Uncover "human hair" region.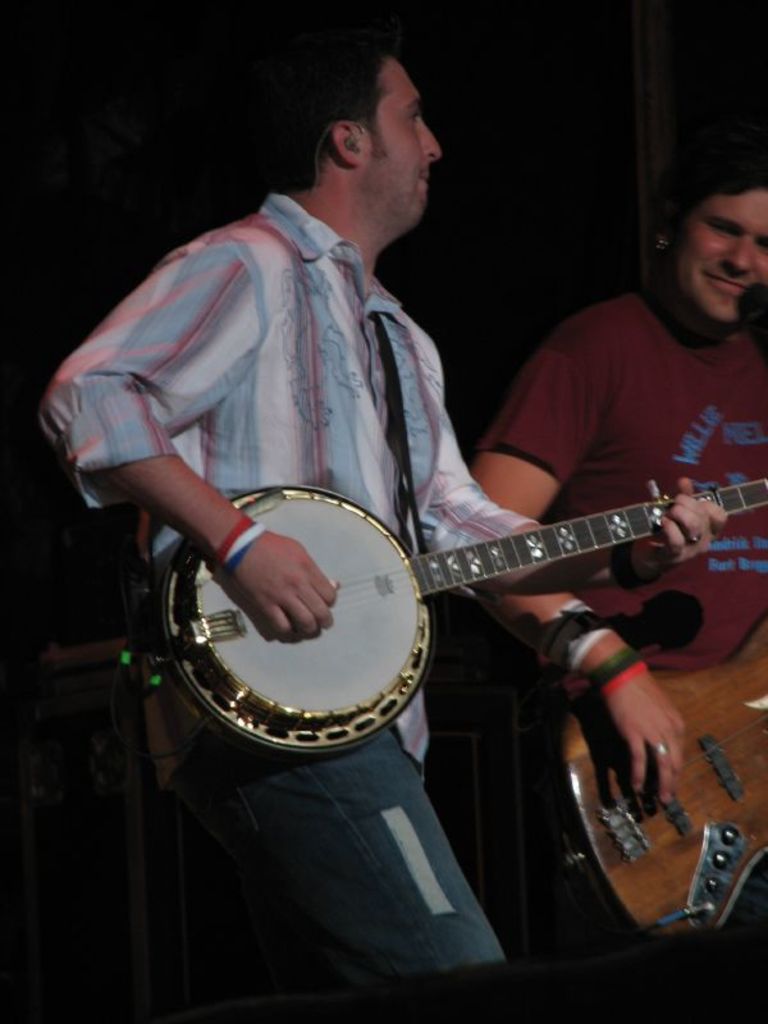
Uncovered: rect(271, 20, 388, 184).
